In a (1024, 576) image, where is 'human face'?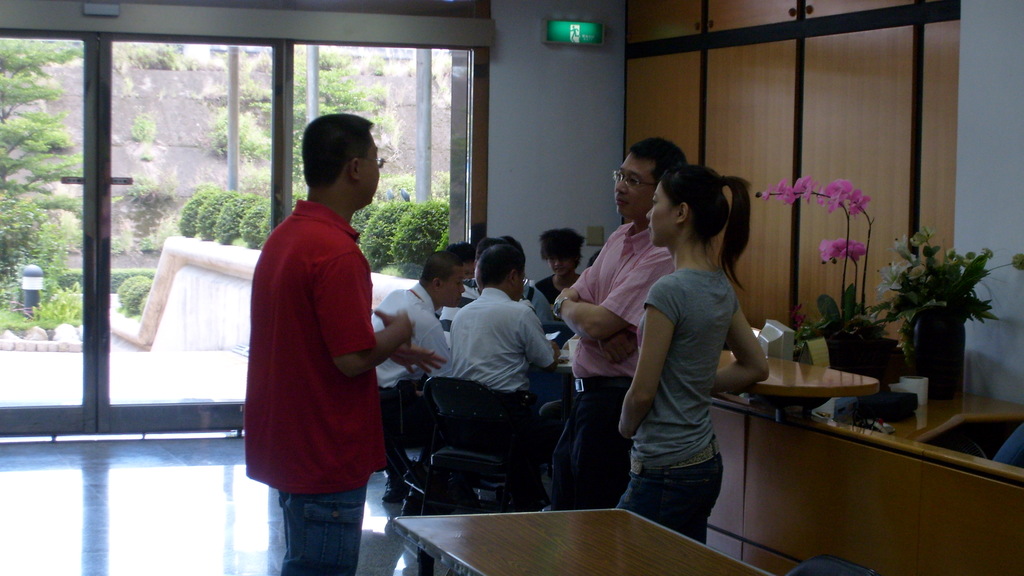
(x1=443, y1=271, x2=467, y2=305).
